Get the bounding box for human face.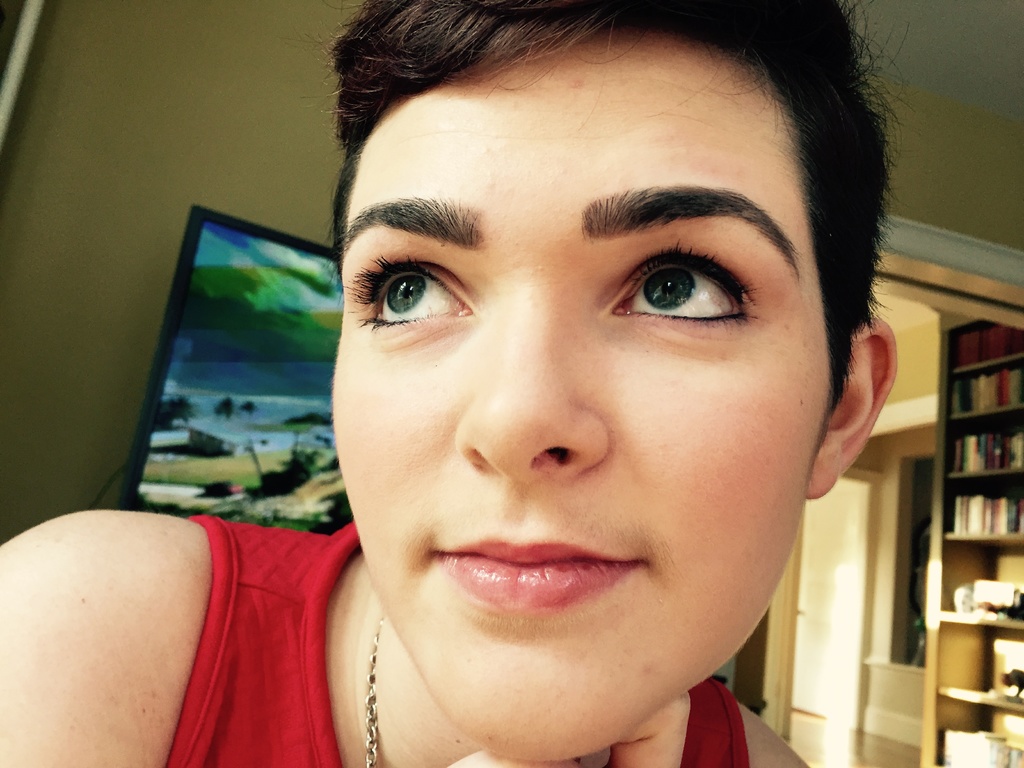
bbox(340, 44, 827, 760).
